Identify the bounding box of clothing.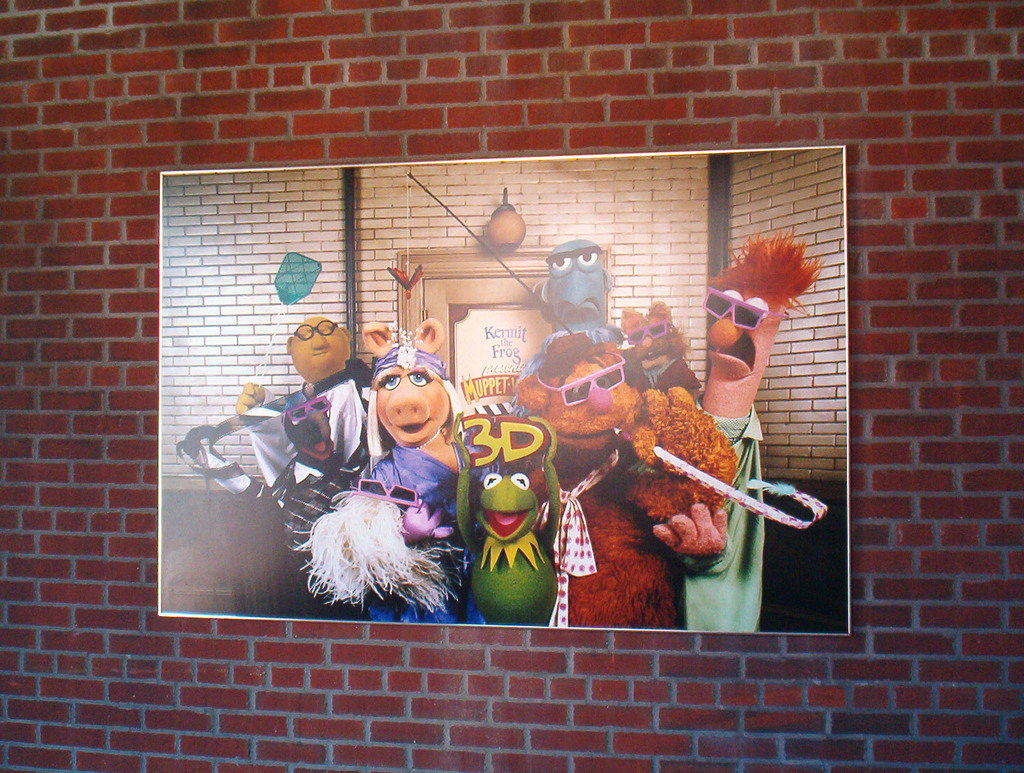
(356, 335, 473, 635).
